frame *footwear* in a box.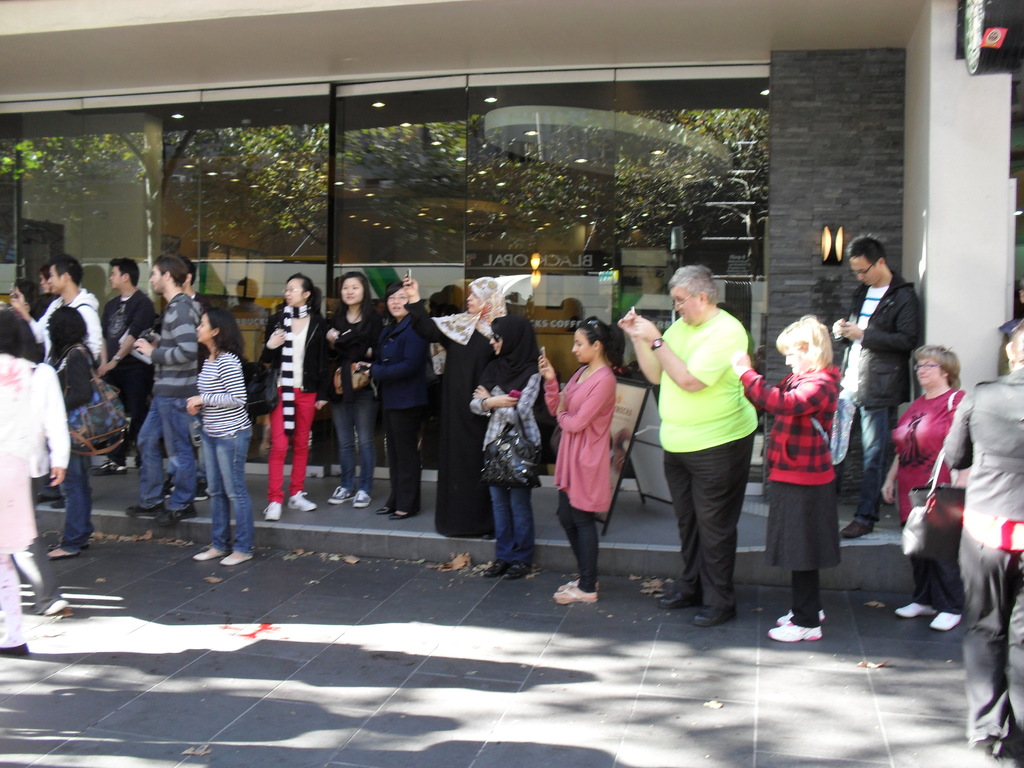
box=[47, 547, 88, 563].
